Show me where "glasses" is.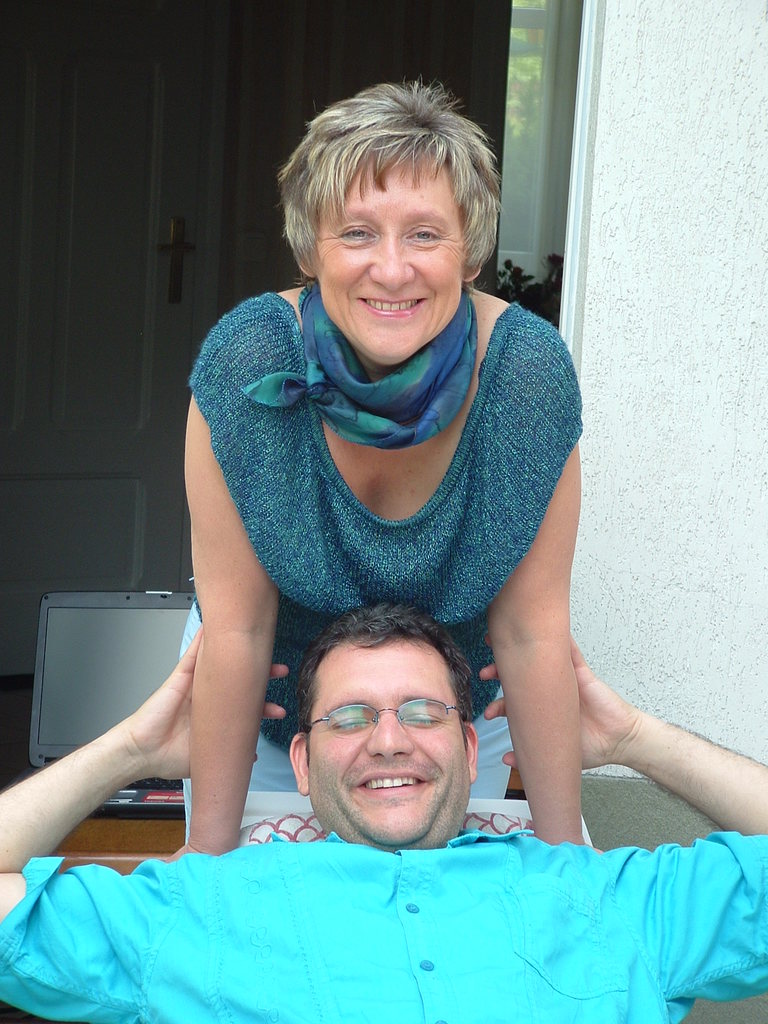
"glasses" is at 310 705 468 764.
